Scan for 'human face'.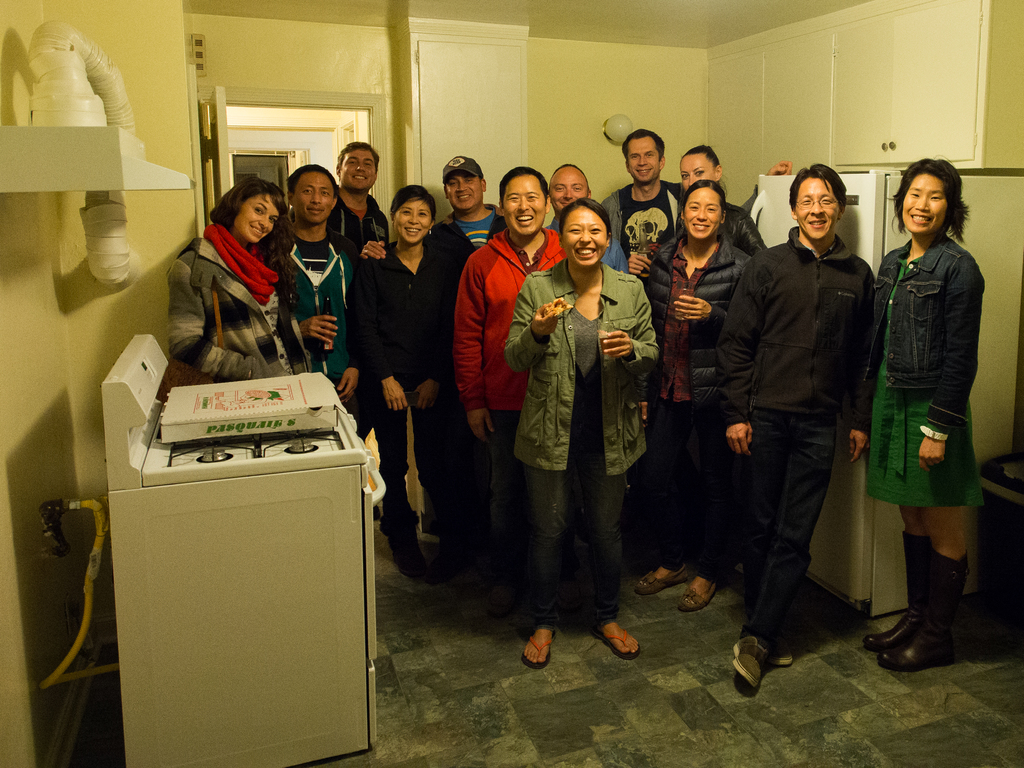
Scan result: select_region(793, 177, 836, 242).
